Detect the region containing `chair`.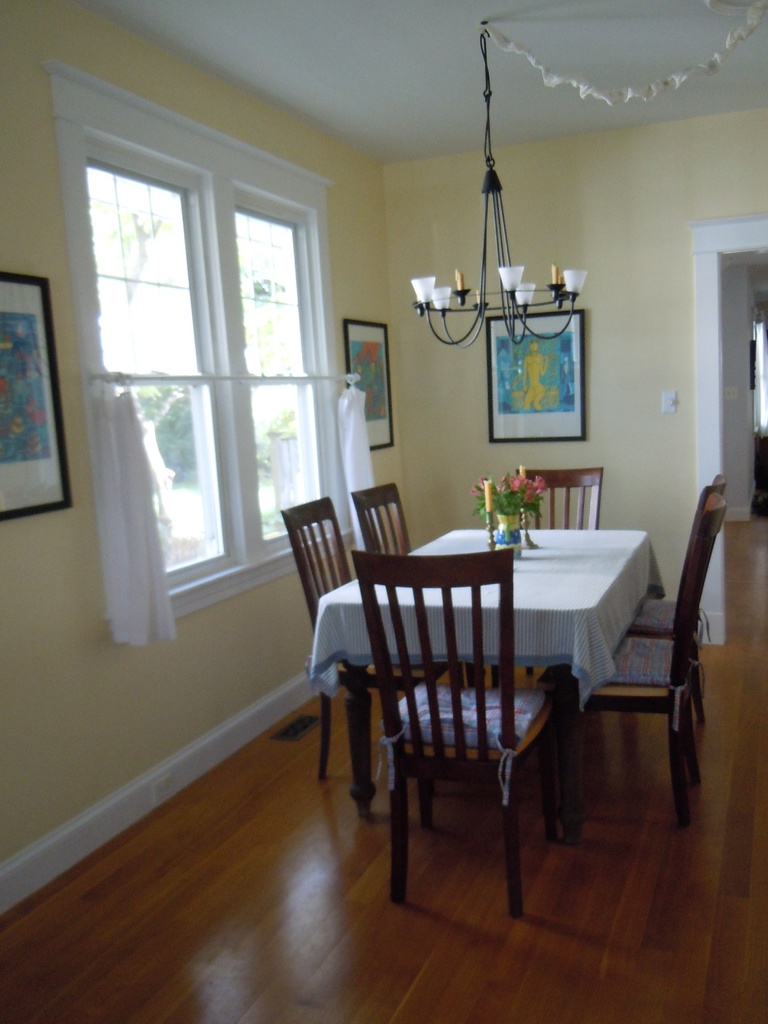
crop(352, 554, 524, 910).
